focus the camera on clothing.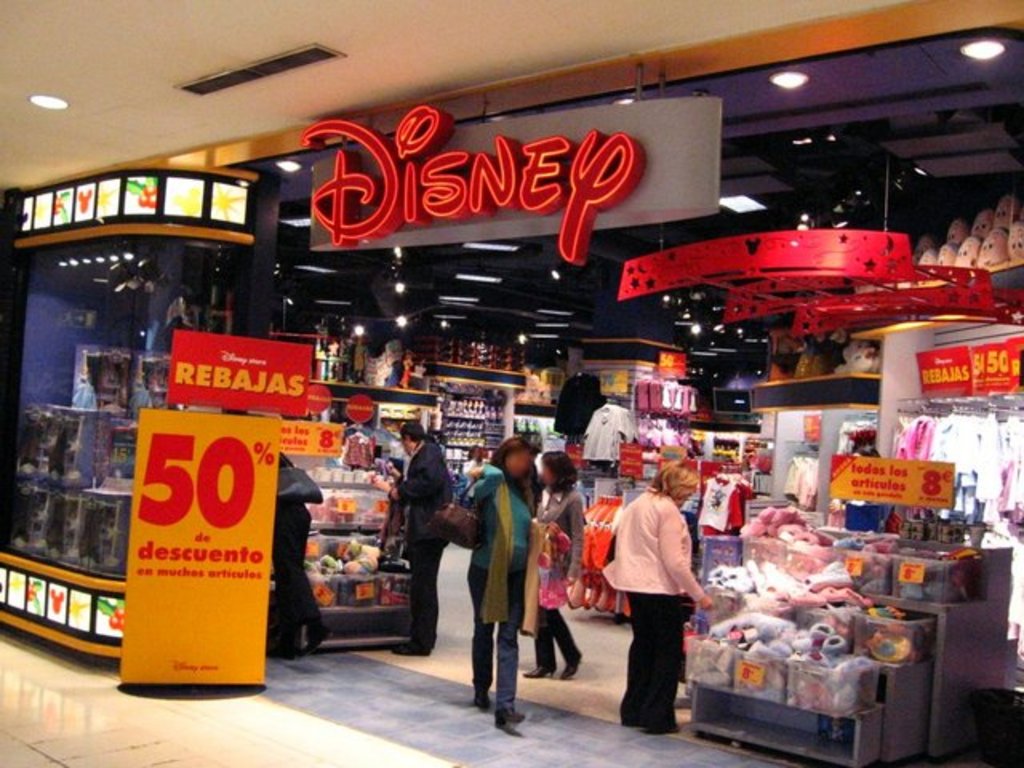
Focus region: <box>525,488,586,659</box>.
